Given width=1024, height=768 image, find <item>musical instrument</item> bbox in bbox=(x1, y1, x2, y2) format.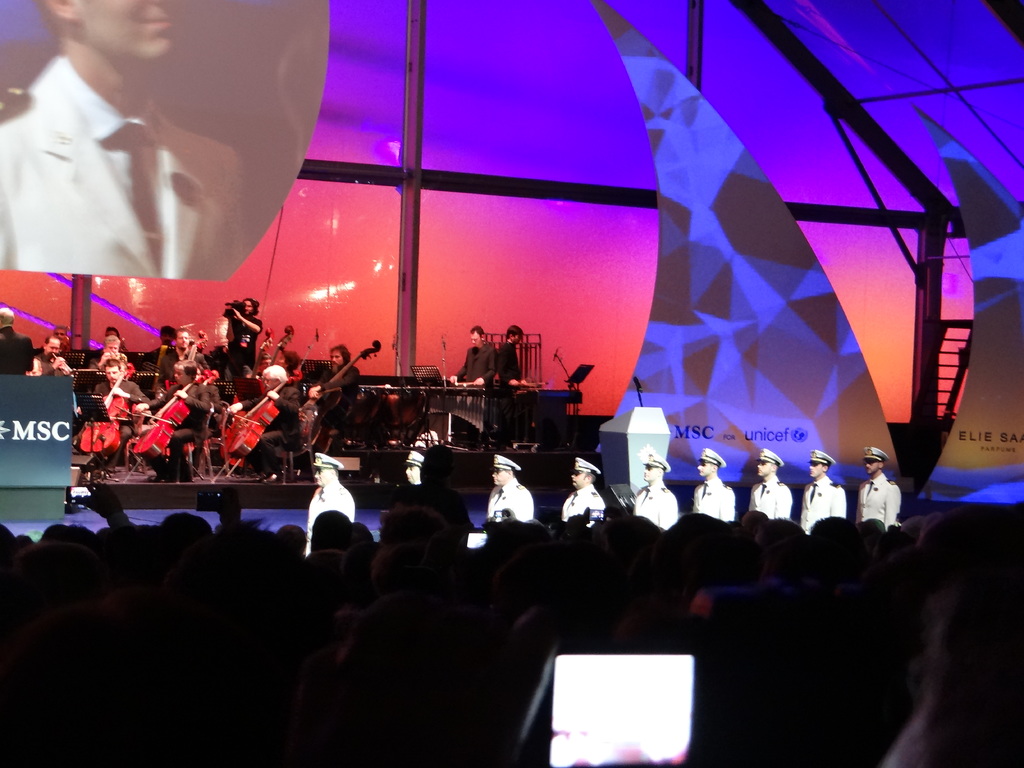
bbox=(360, 380, 493, 393).
